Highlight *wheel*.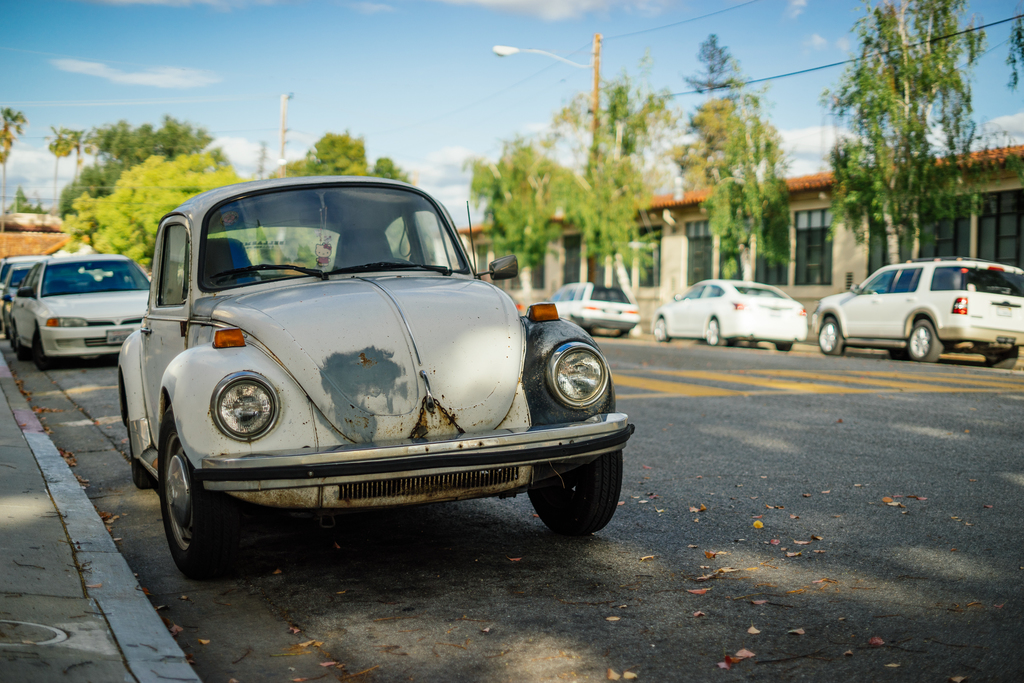
Highlighted region: 817, 321, 846, 356.
